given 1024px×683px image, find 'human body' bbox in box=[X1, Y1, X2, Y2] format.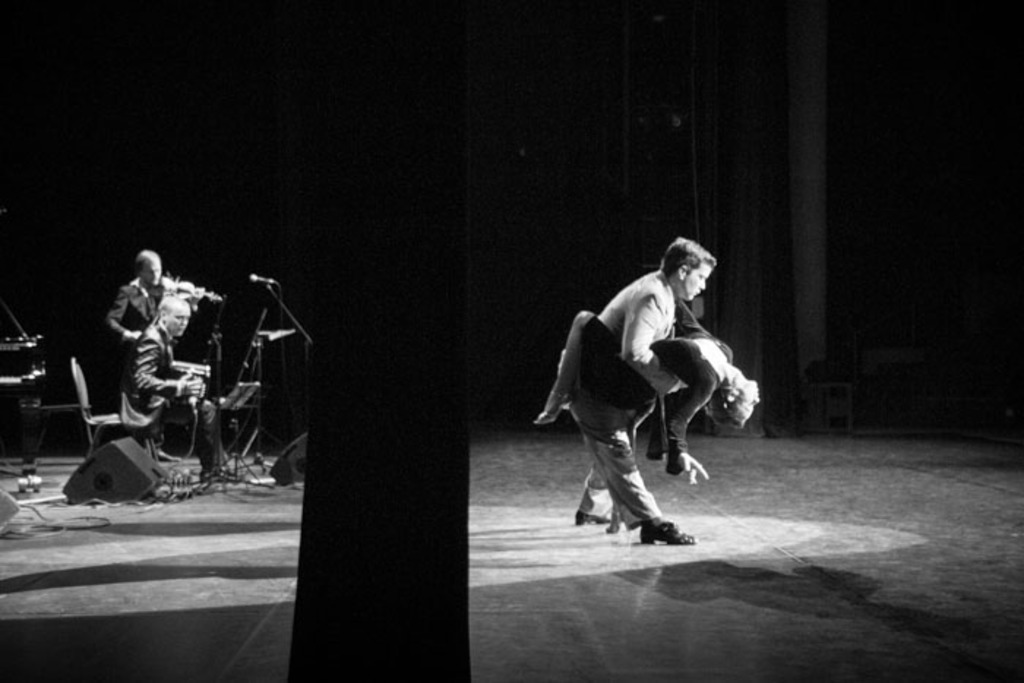
box=[120, 285, 230, 491].
